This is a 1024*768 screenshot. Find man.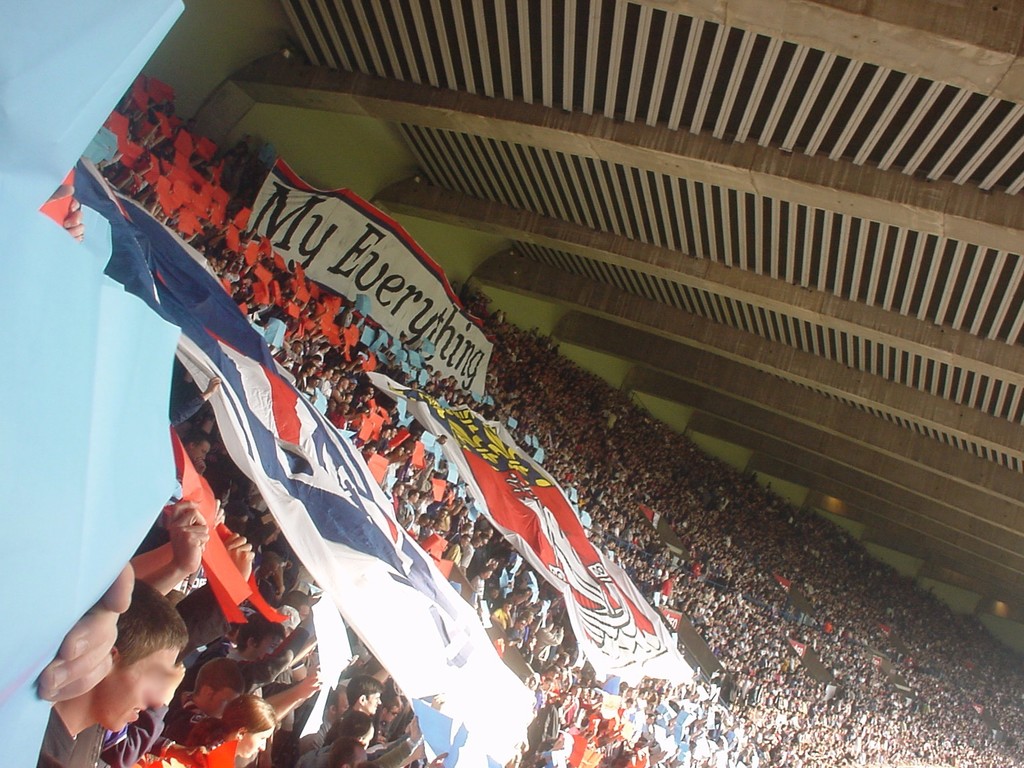
Bounding box: [423,519,443,546].
